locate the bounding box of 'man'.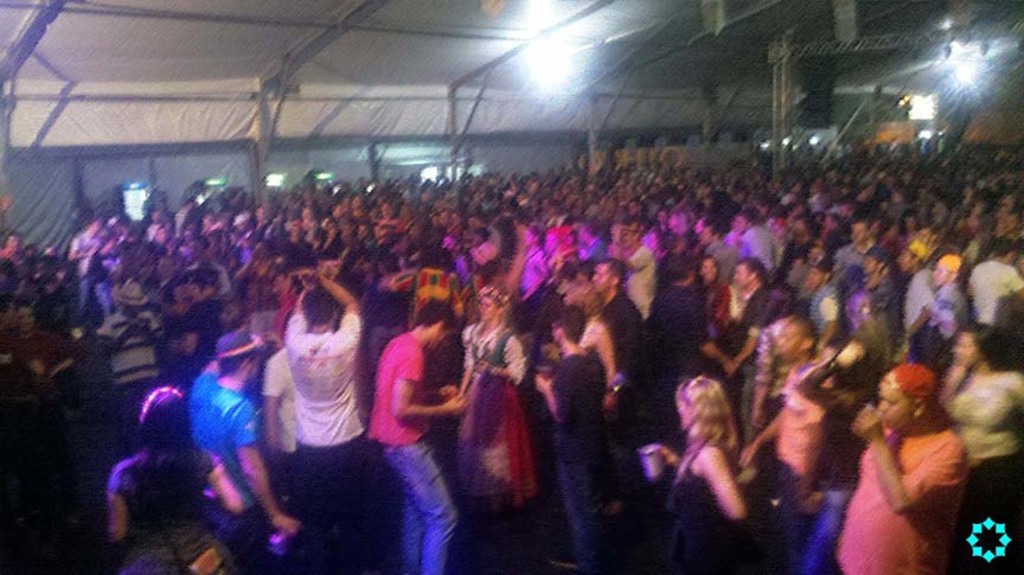
Bounding box: pyautogui.locateOnScreen(832, 217, 875, 270).
